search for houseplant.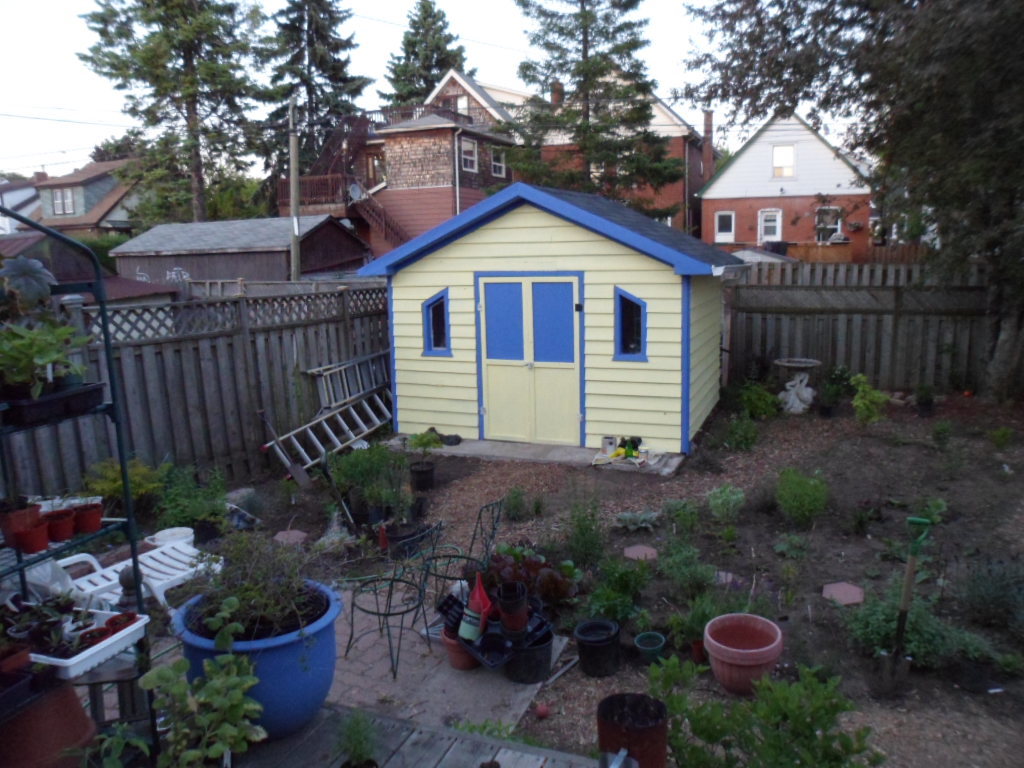
Found at <box>156,511,390,743</box>.
